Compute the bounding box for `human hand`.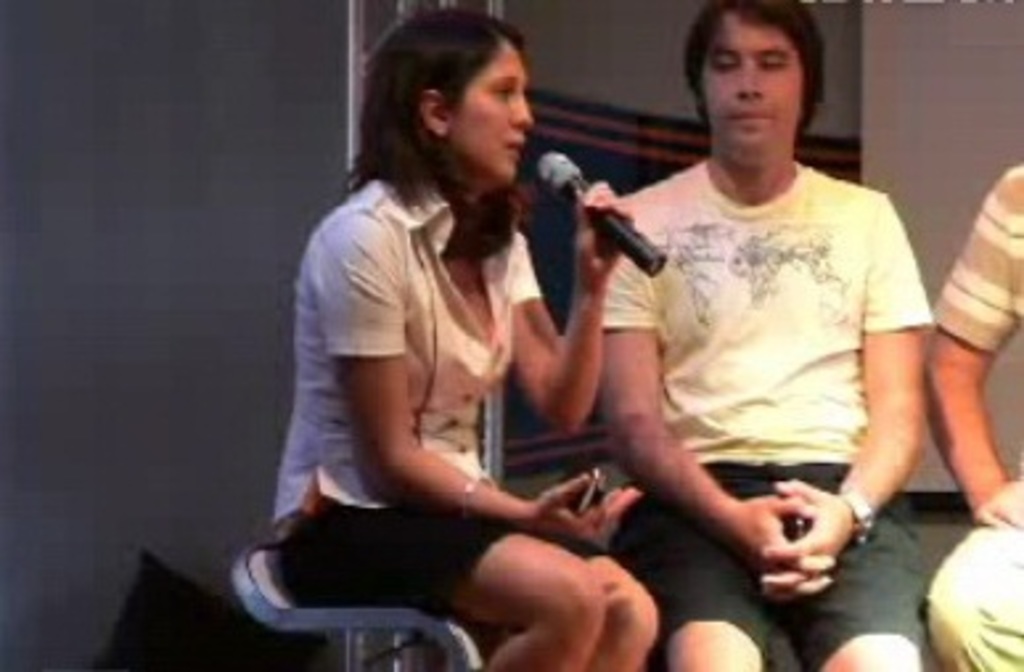
<box>534,474,643,548</box>.
